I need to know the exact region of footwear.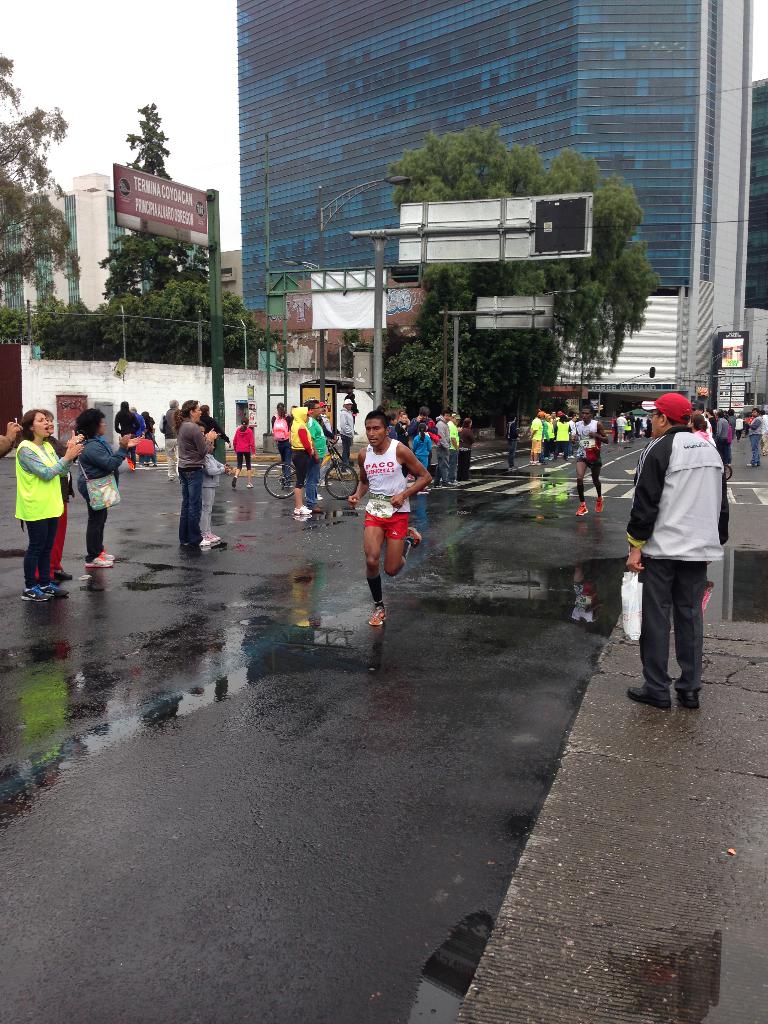
Region: 593,495,604,512.
